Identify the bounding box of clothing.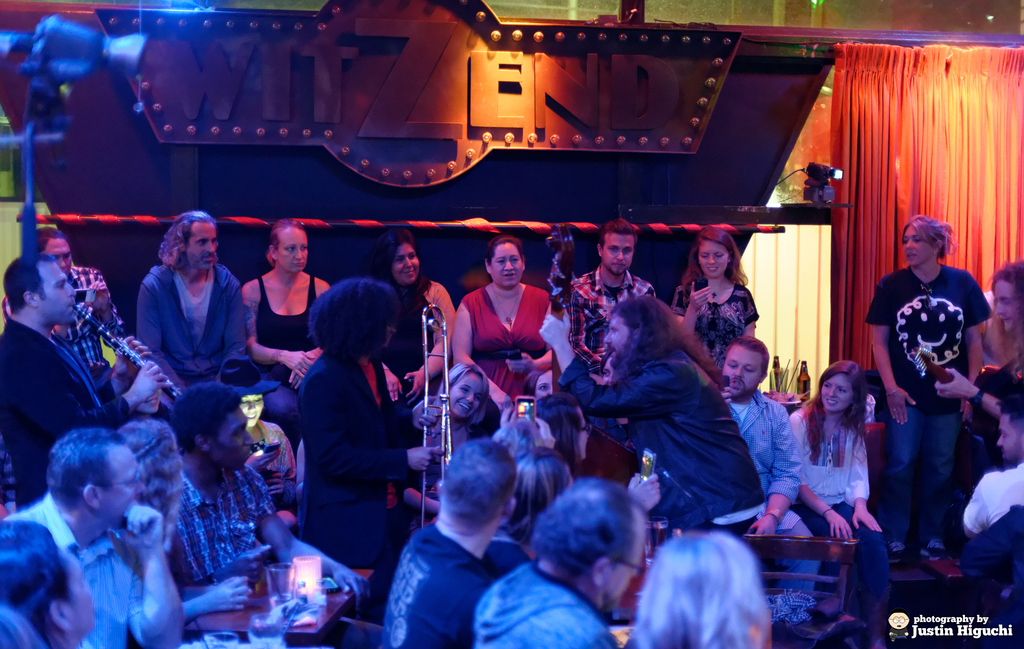
(289,351,405,573).
